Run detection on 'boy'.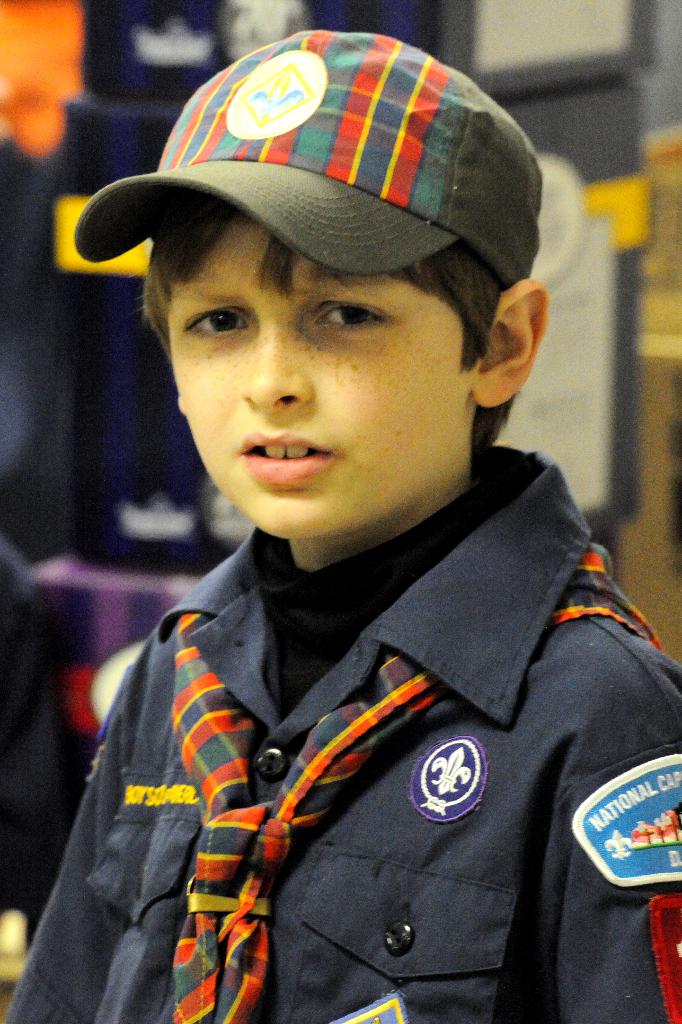
Result: pyautogui.locateOnScreen(0, 29, 681, 1023).
